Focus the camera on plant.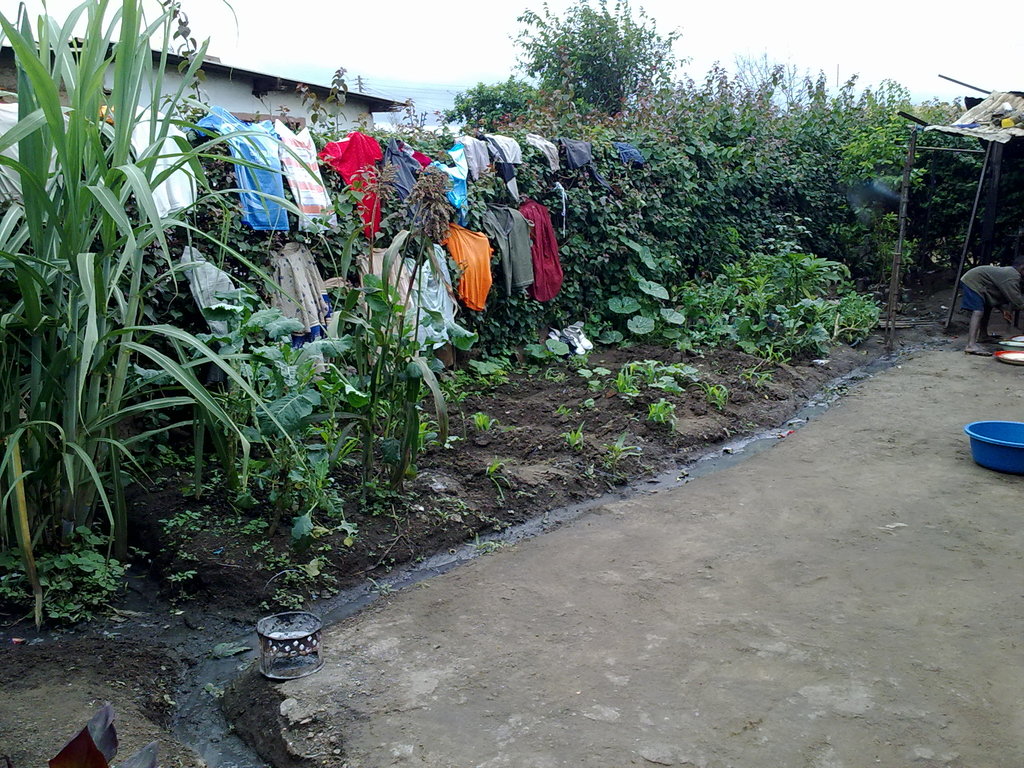
Focus region: detection(13, 13, 280, 654).
